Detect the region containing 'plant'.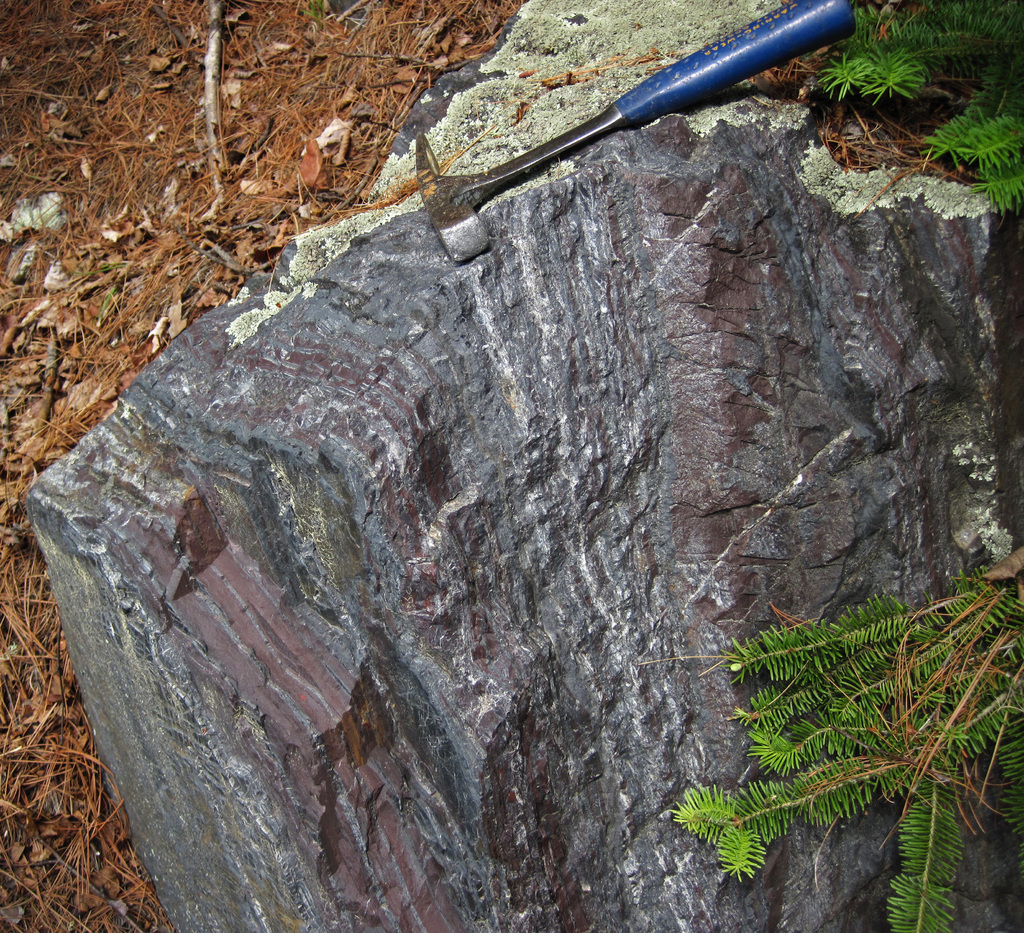
[909, 79, 1023, 225].
